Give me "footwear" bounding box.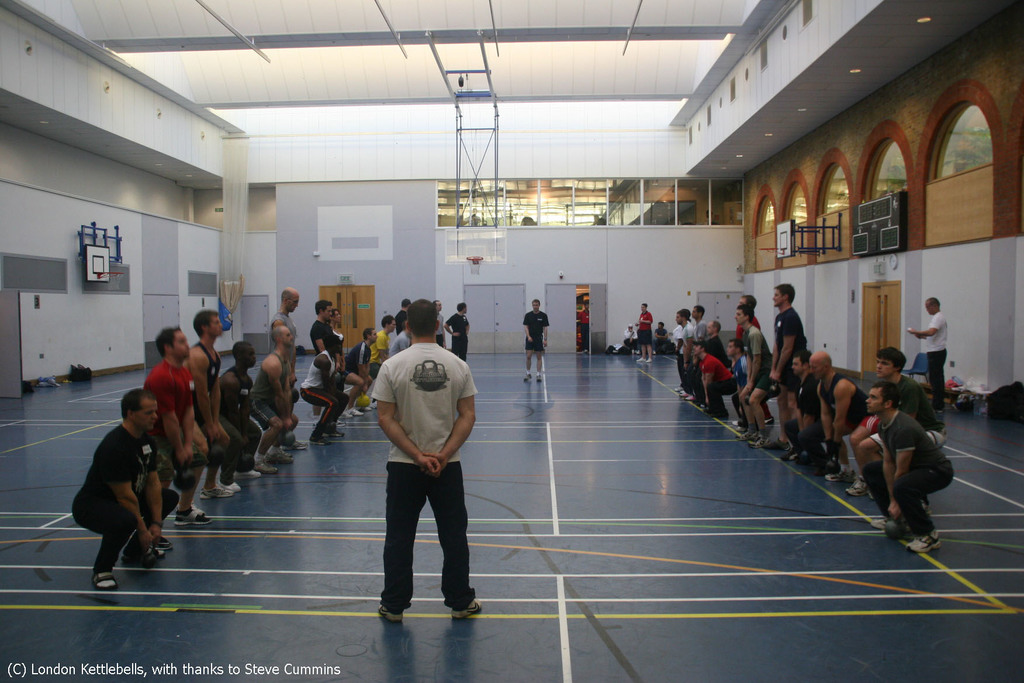
(765,438,792,451).
